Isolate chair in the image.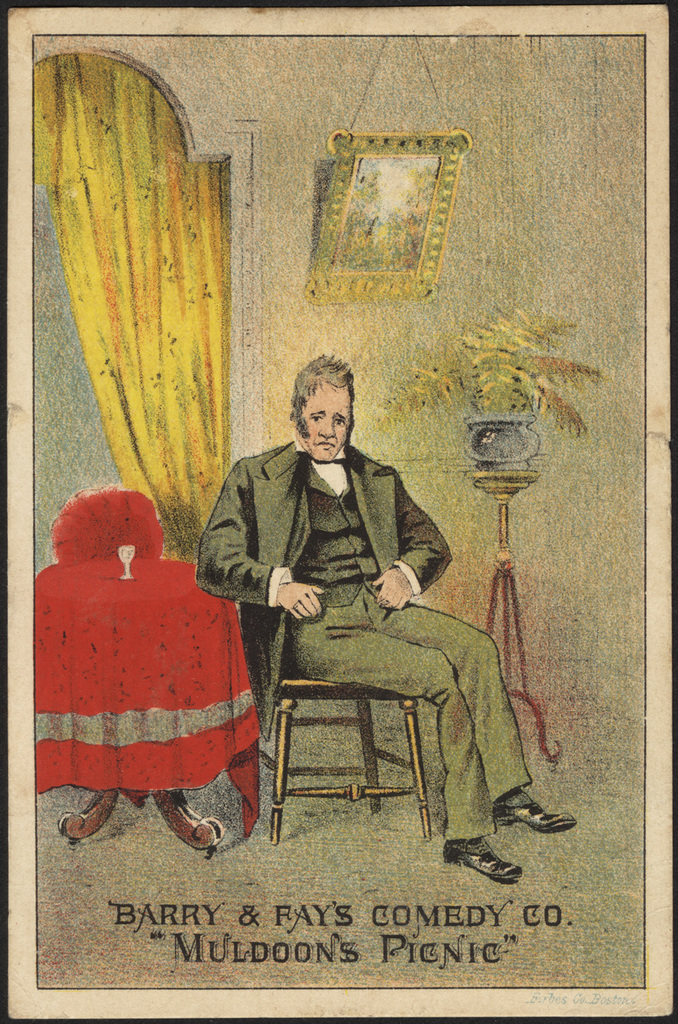
Isolated region: 256 670 433 848.
